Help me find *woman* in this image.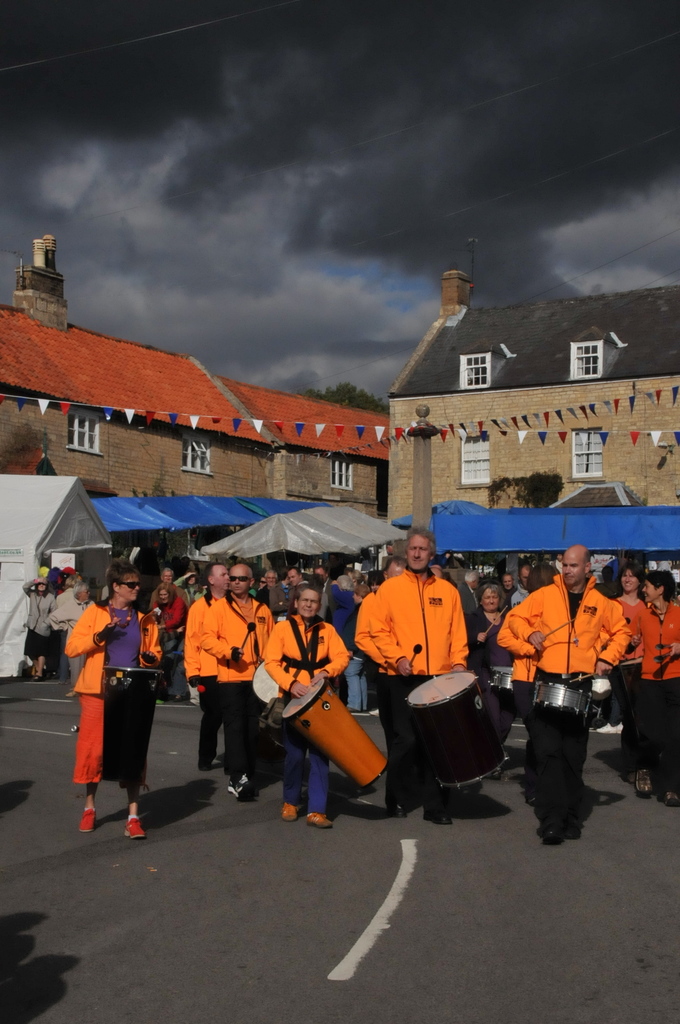
Found it: bbox=[471, 580, 519, 778].
